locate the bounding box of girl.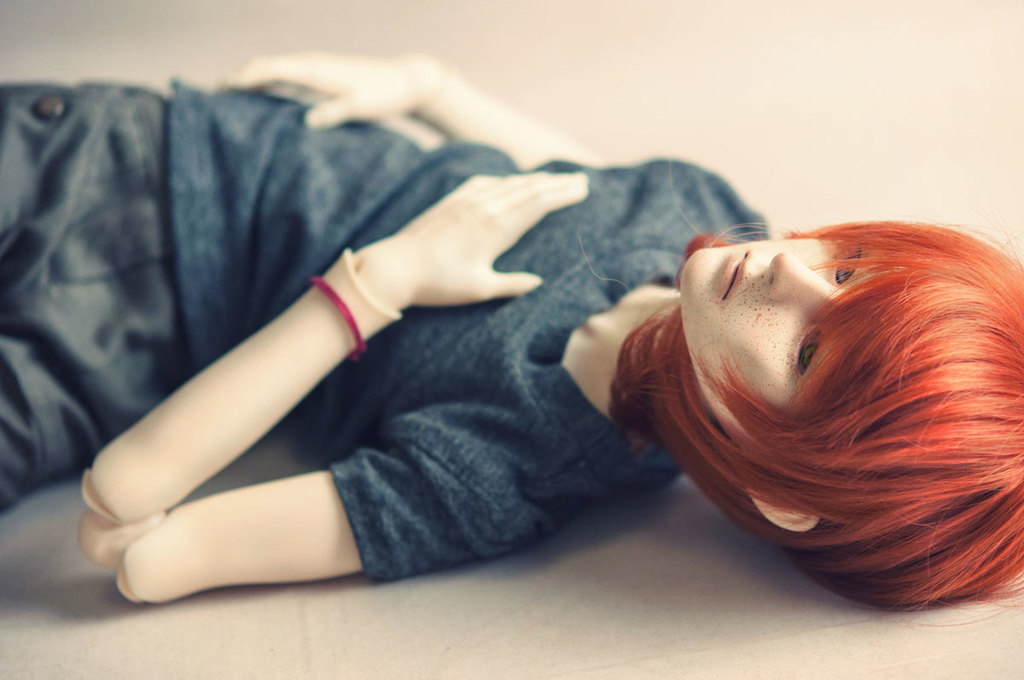
Bounding box: locate(0, 49, 1023, 610).
